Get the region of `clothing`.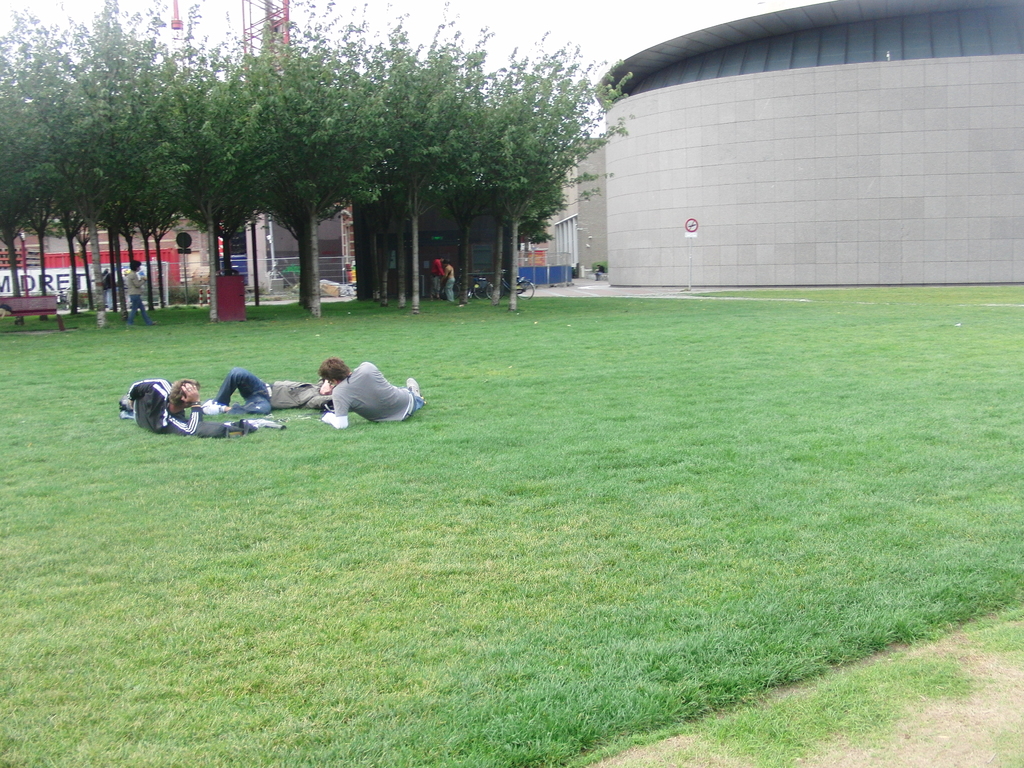
x1=127 y1=376 x2=204 y2=435.
